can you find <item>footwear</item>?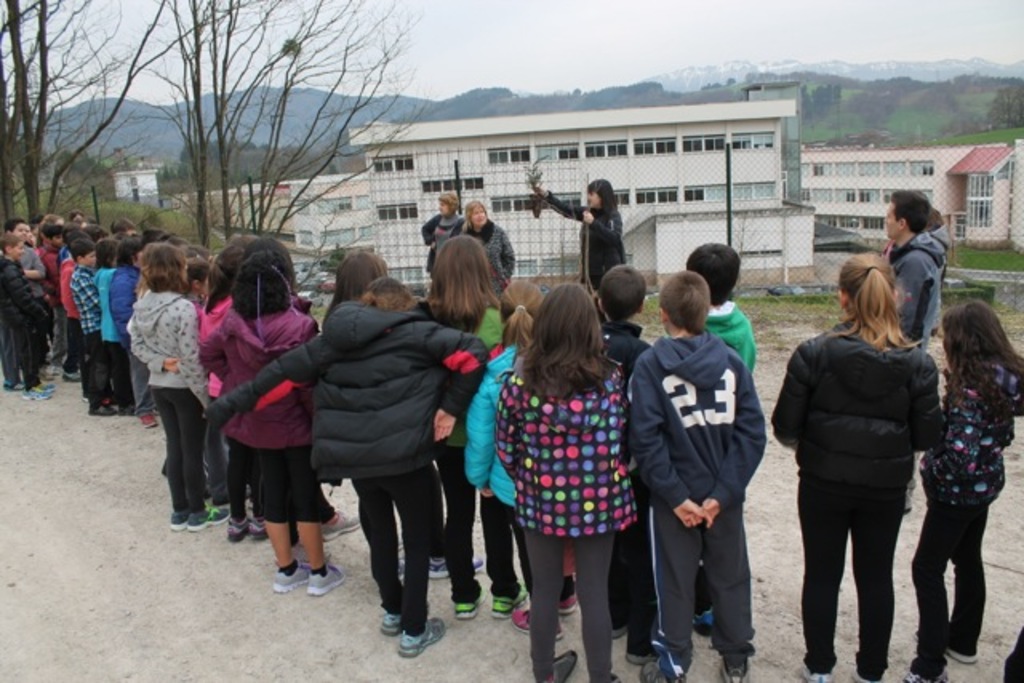
Yes, bounding box: select_region(120, 405, 142, 421).
